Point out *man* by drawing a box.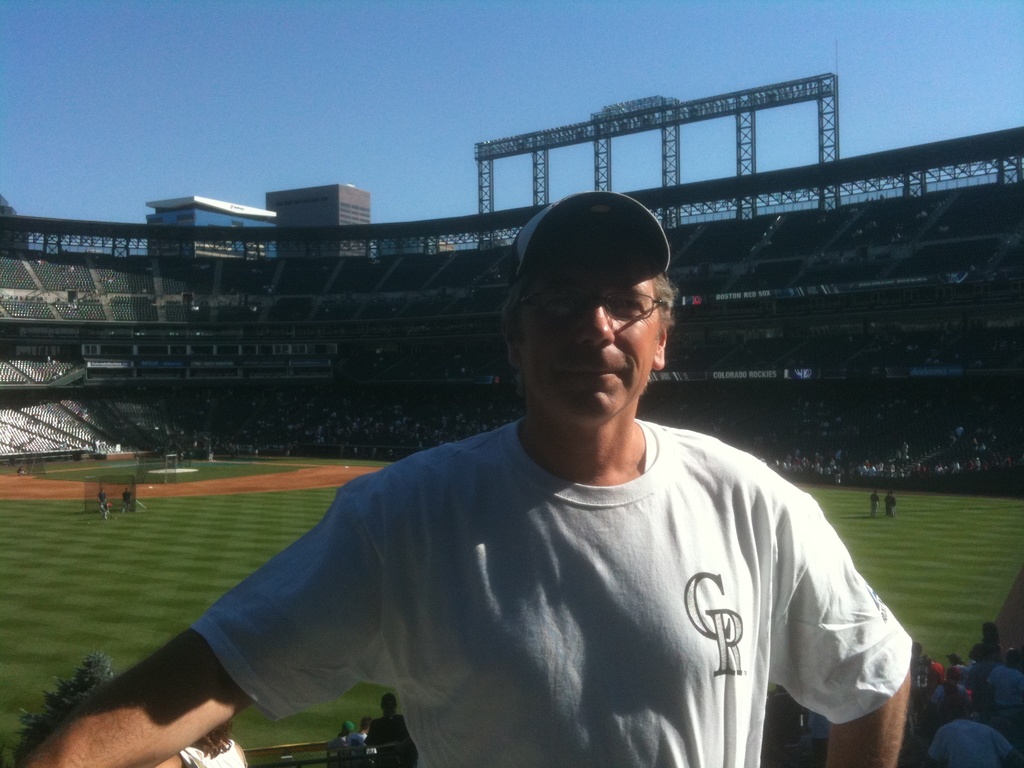
x1=366 y1=691 x2=430 y2=767.
